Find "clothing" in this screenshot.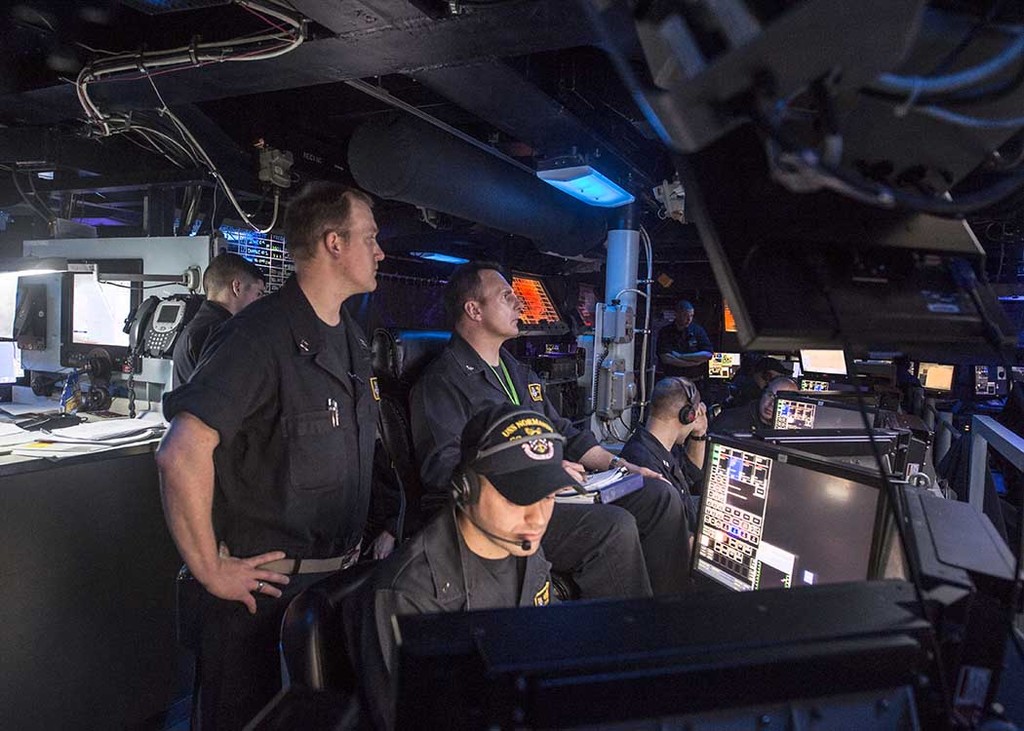
The bounding box for "clothing" is pyautogui.locateOnScreen(162, 272, 389, 730).
